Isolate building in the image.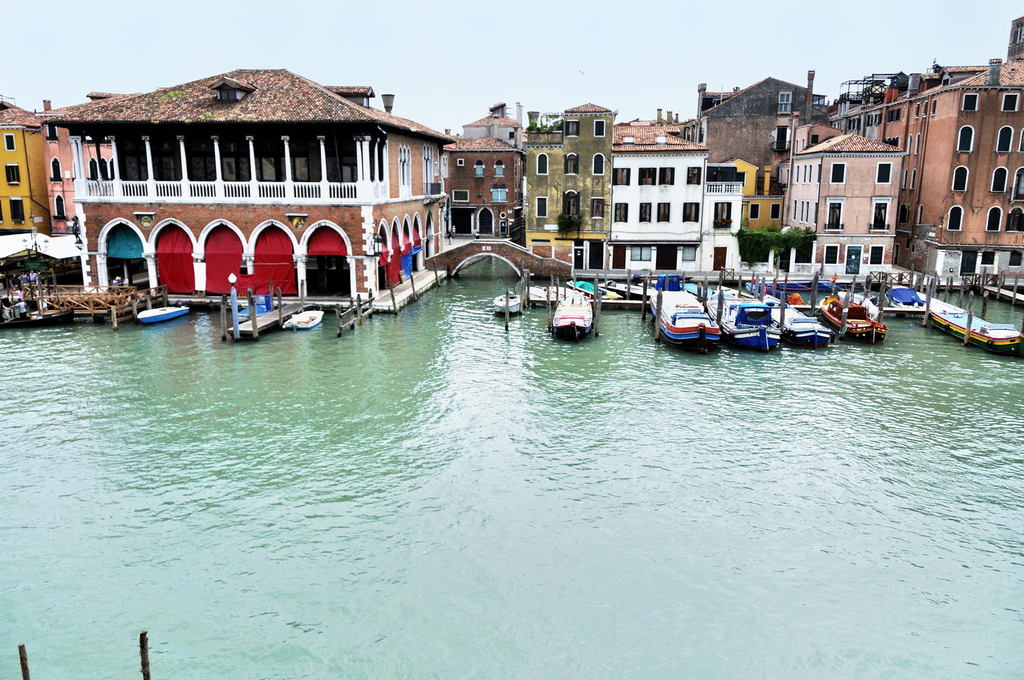
Isolated region: locate(1, 98, 46, 239).
